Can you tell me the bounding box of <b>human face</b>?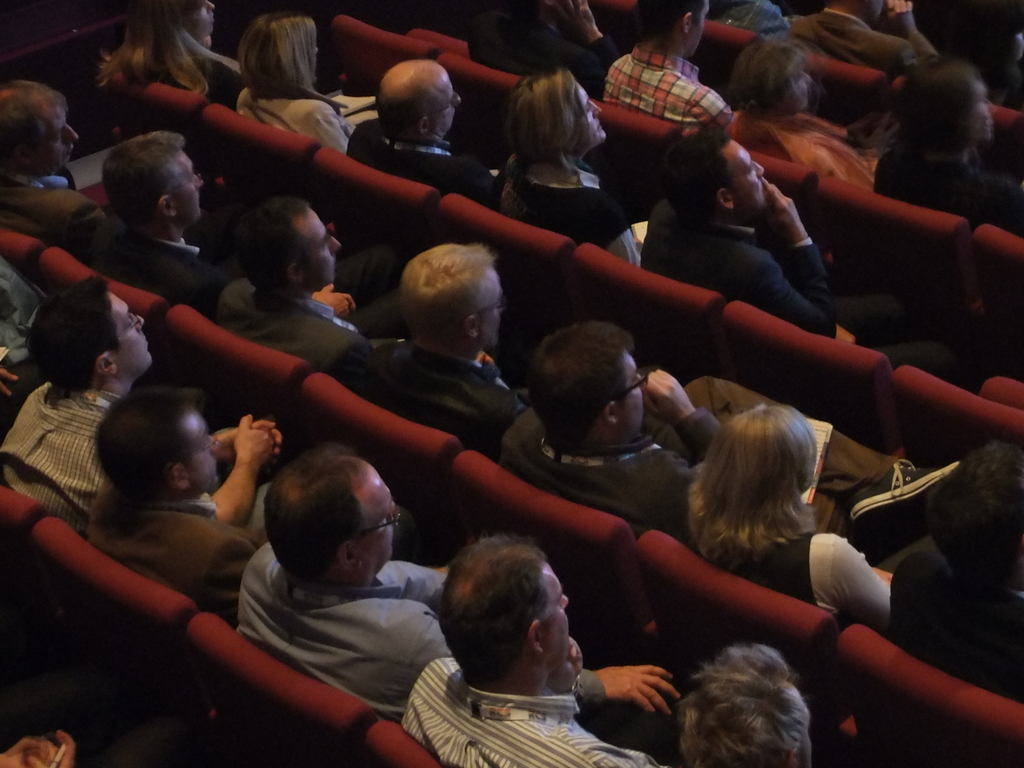
region(364, 472, 395, 564).
